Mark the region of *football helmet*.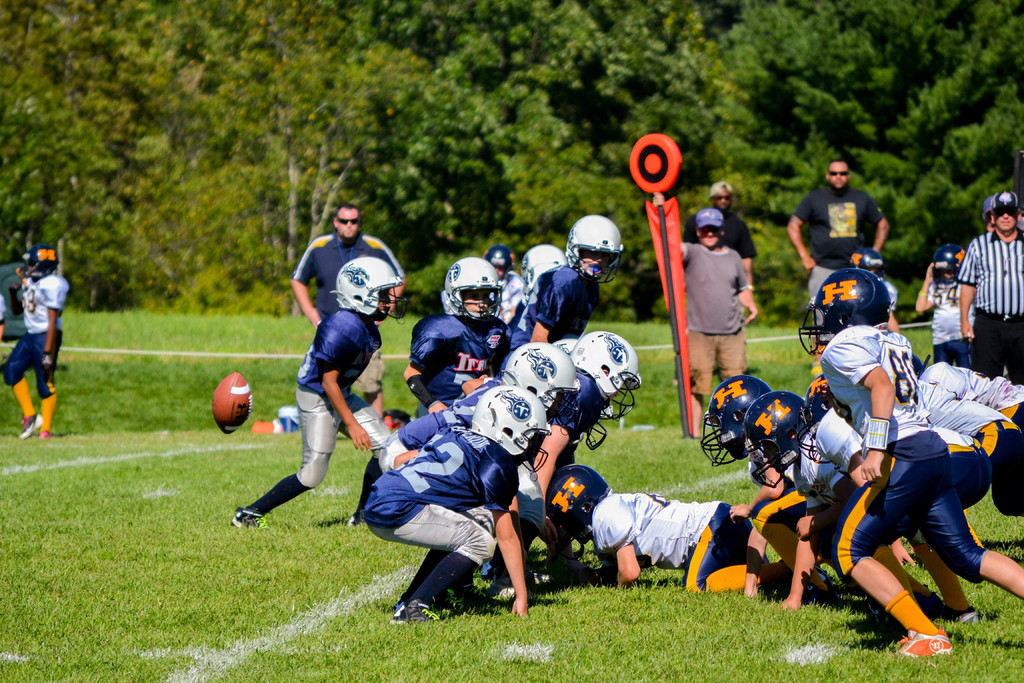
Region: {"x1": 441, "y1": 256, "x2": 511, "y2": 327}.
